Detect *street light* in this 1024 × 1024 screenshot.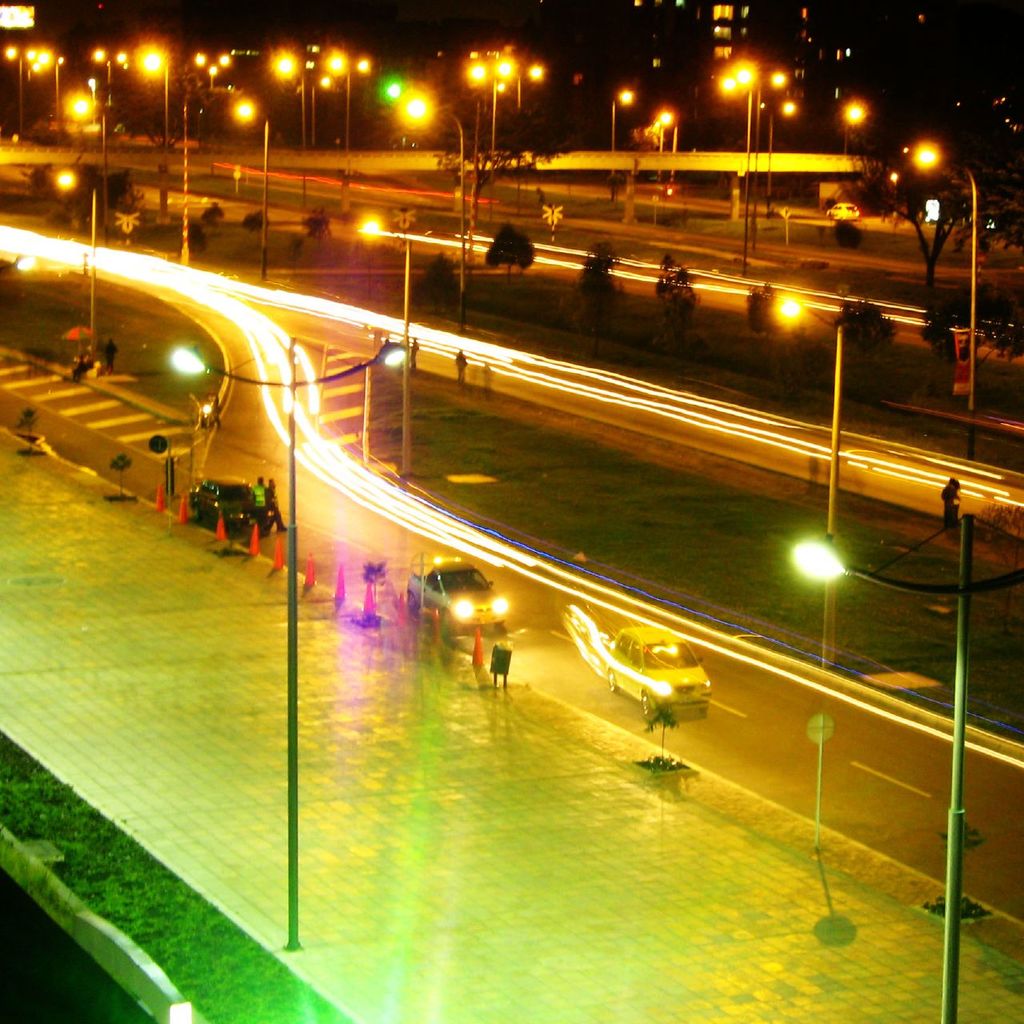
Detection: select_region(50, 166, 96, 342).
